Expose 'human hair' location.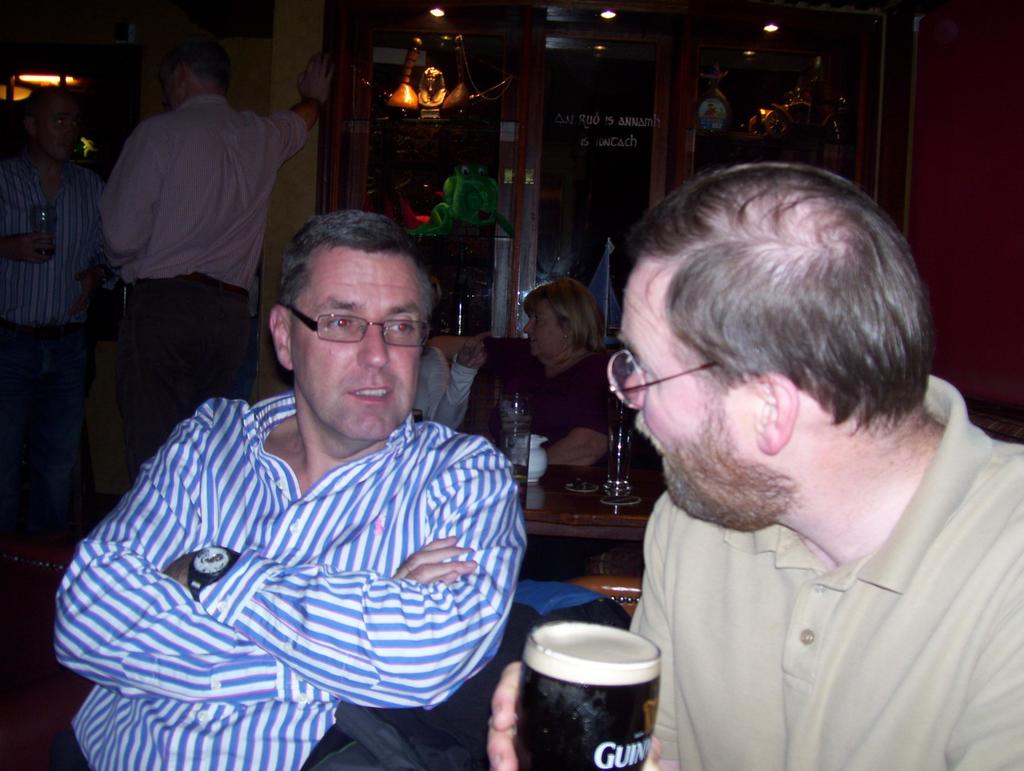
Exposed at x1=168, y1=31, x2=229, y2=85.
